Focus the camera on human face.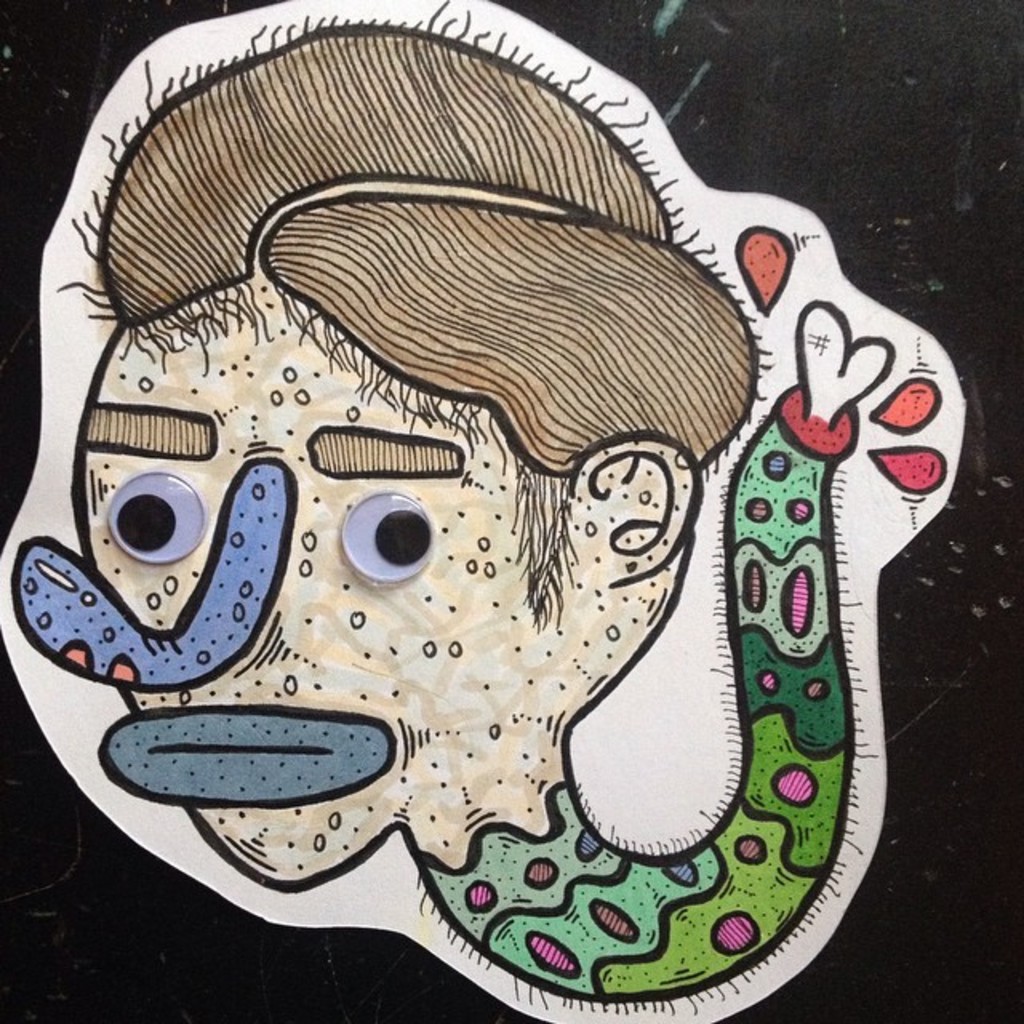
Focus region: BBox(80, 288, 550, 886).
